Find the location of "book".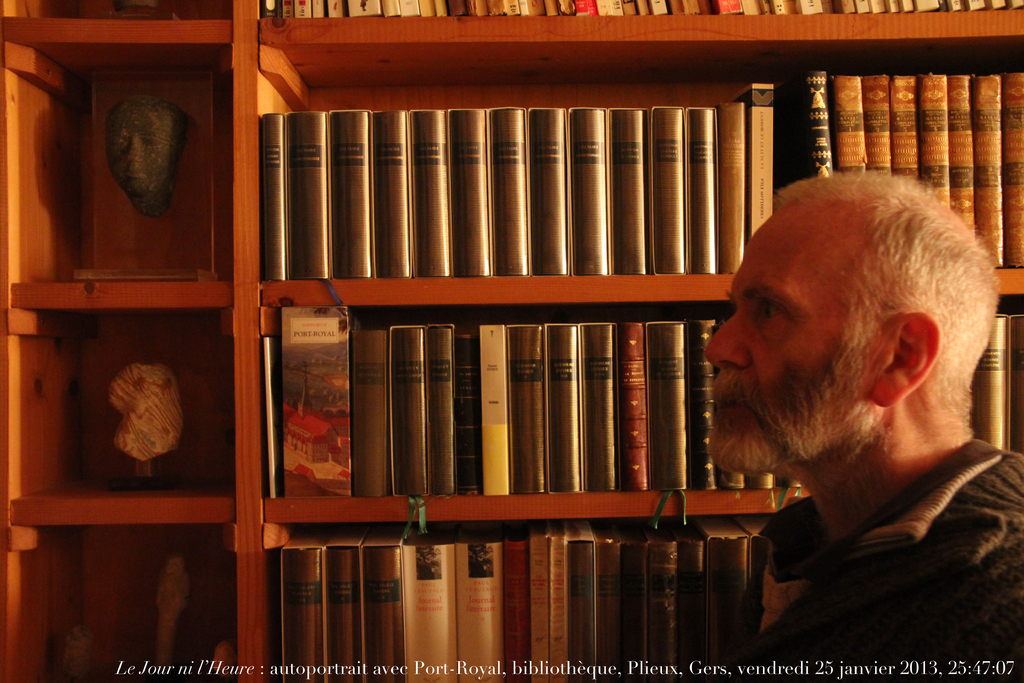
Location: {"x1": 649, "y1": 317, "x2": 690, "y2": 491}.
